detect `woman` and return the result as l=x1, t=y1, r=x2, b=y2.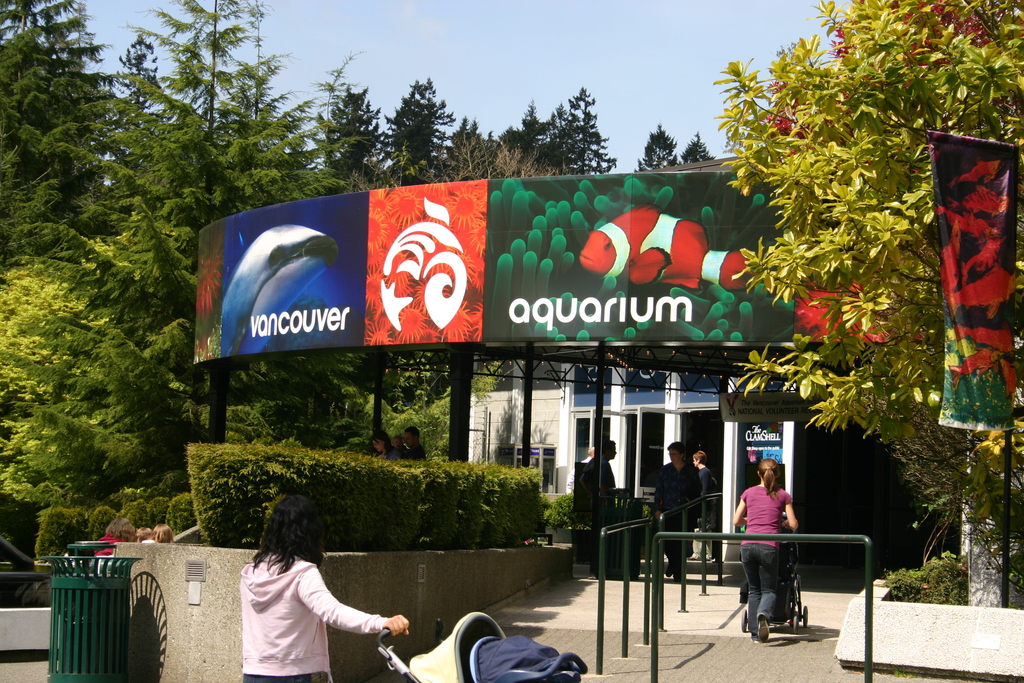
l=370, t=431, r=401, b=458.
